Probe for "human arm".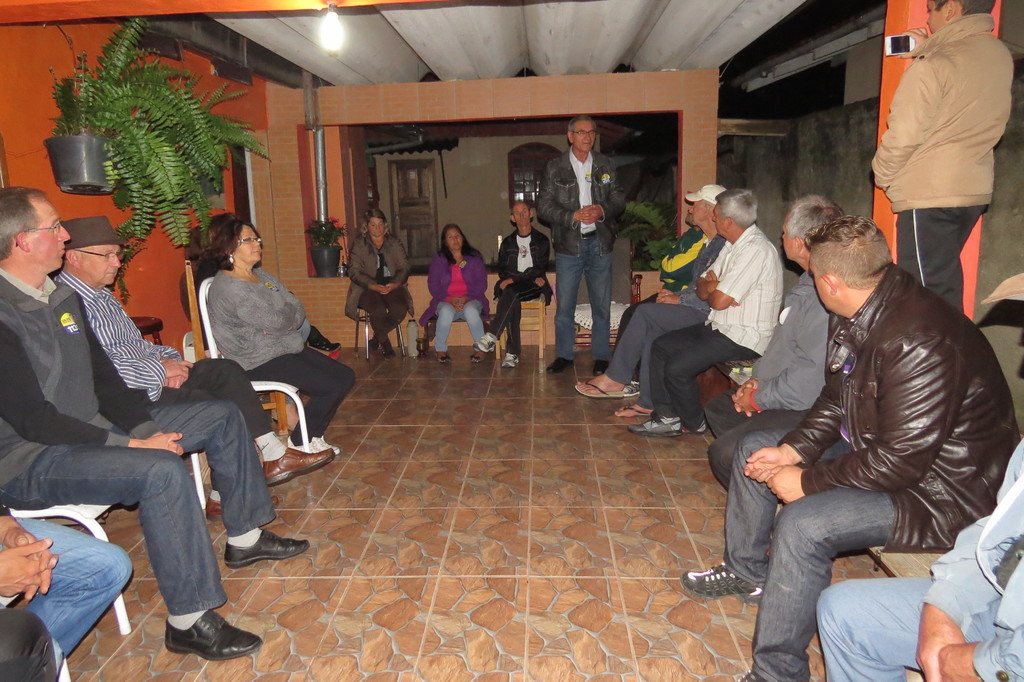
Probe result: crop(0, 567, 59, 601).
